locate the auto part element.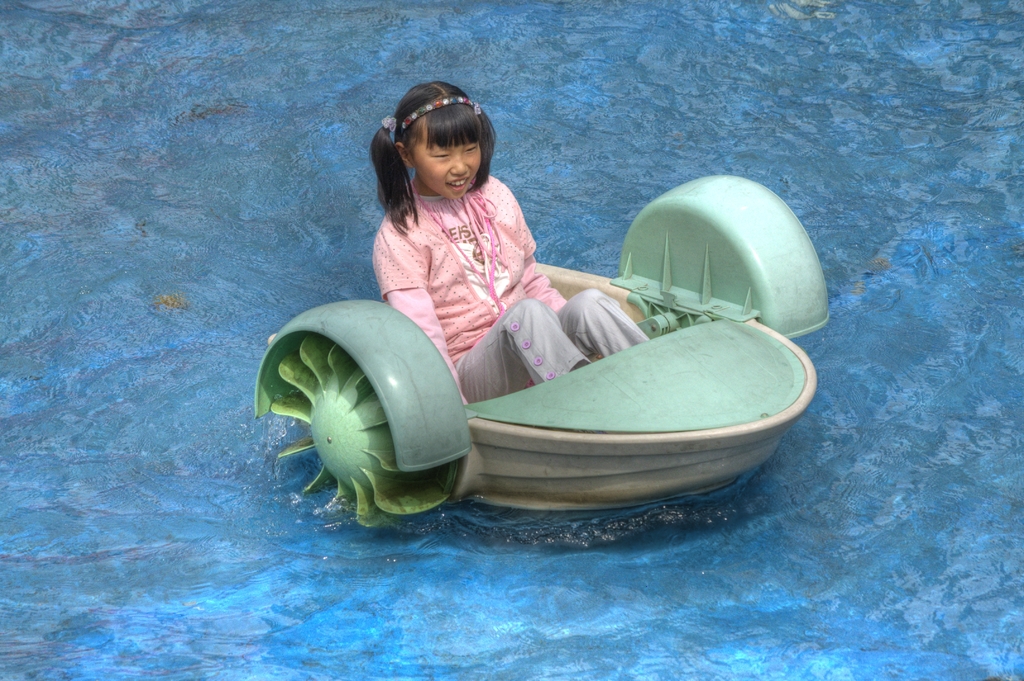
Element bbox: <bbox>269, 336, 449, 535</bbox>.
